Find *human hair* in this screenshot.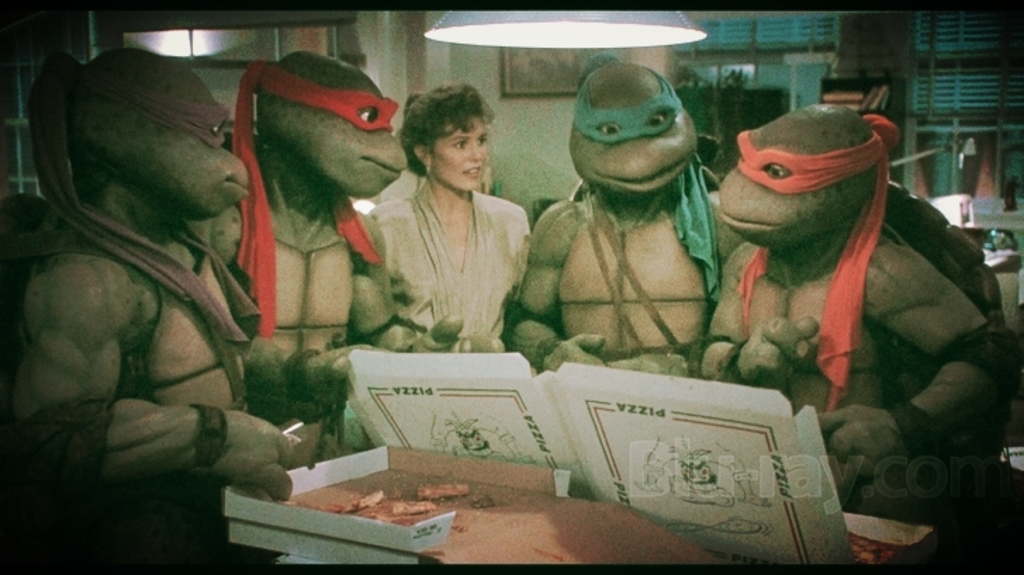
The bounding box for *human hair* is l=392, t=77, r=481, b=172.
